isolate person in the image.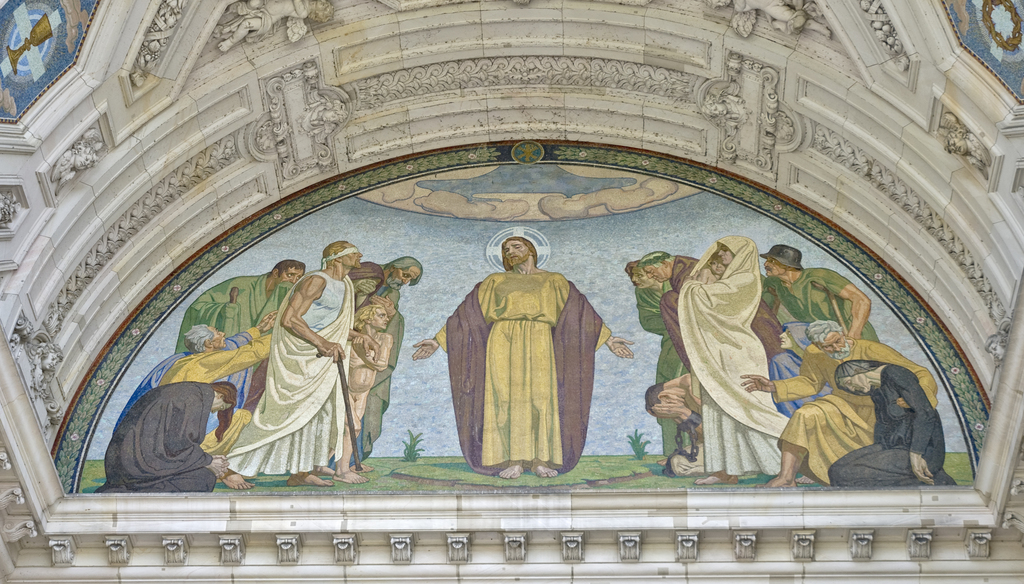
Isolated region: [x1=763, y1=242, x2=883, y2=339].
